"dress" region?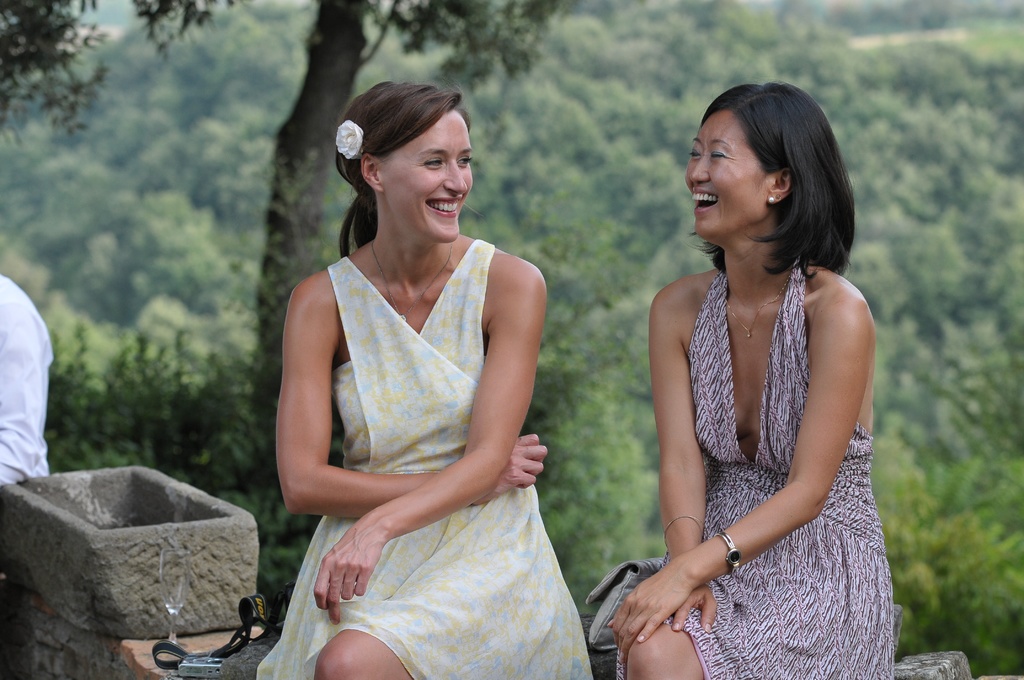
[x1=614, y1=256, x2=899, y2=679]
